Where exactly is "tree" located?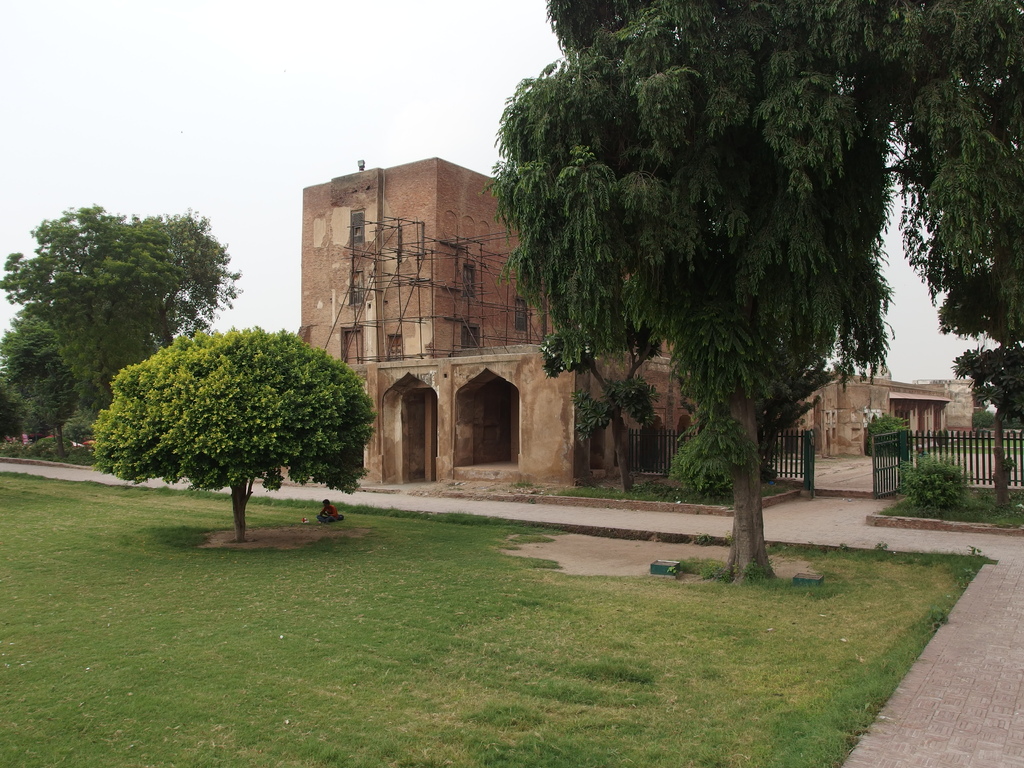
Its bounding box is bbox=(93, 321, 374, 542).
